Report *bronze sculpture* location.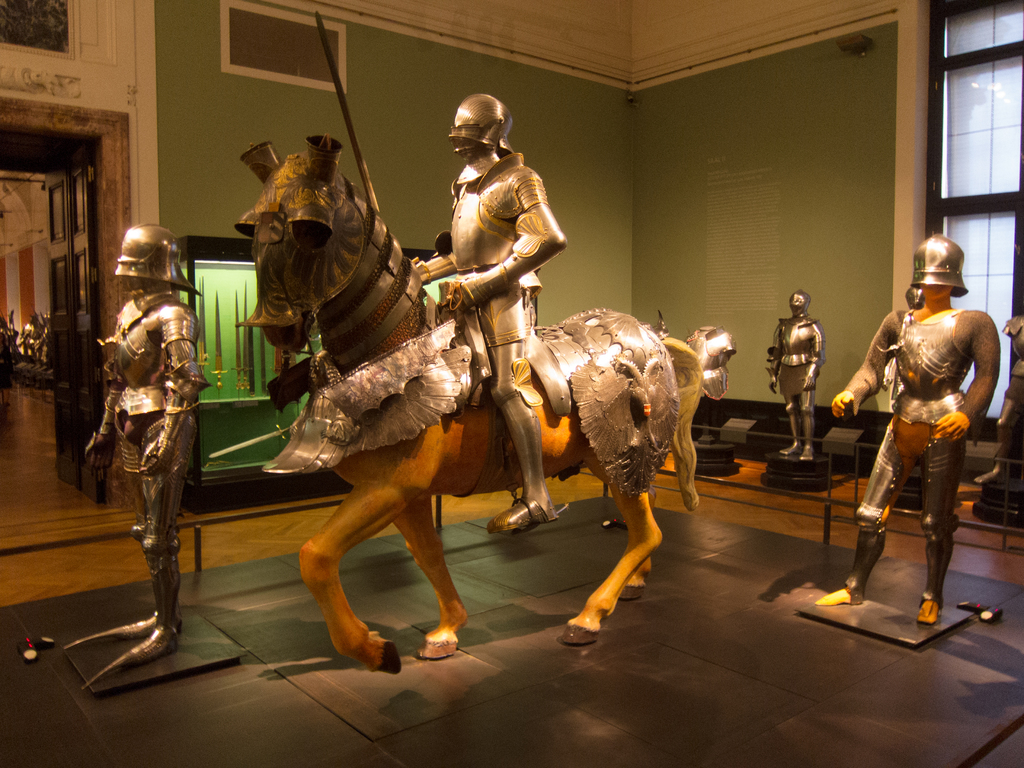
Report: [769, 292, 830, 464].
